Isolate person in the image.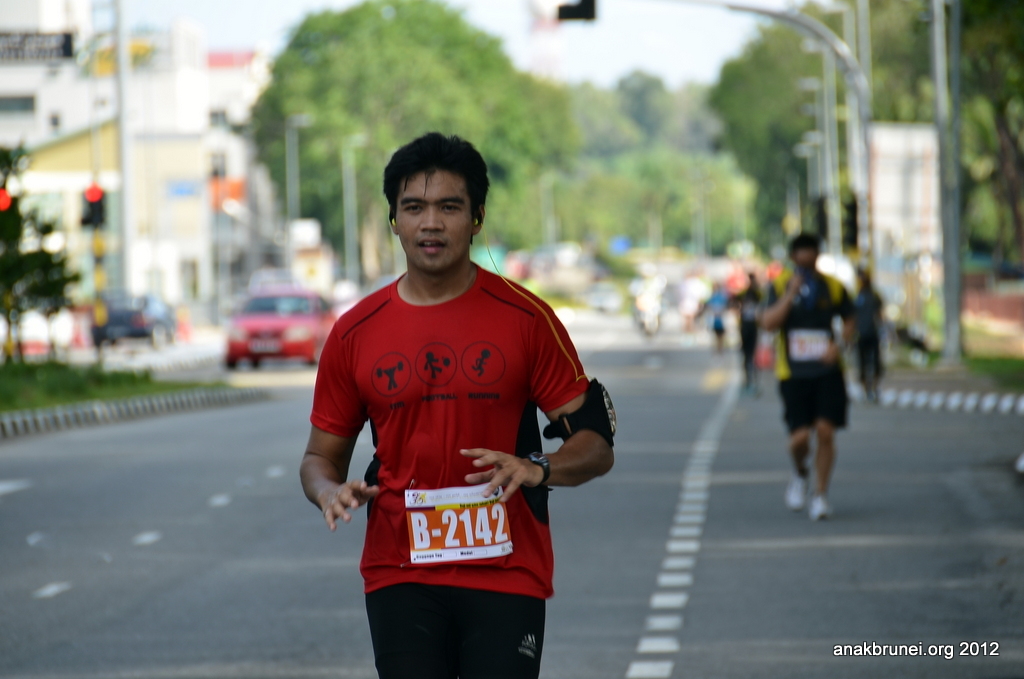
Isolated region: BBox(841, 274, 894, 409).
